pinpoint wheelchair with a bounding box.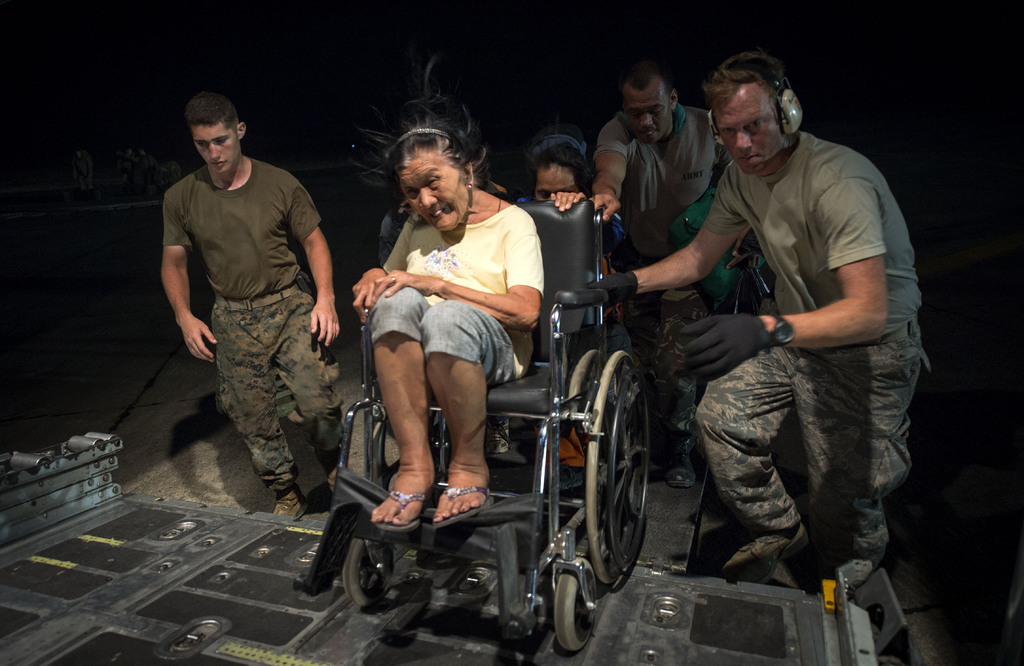
detection(324, 193, 659, 624).
